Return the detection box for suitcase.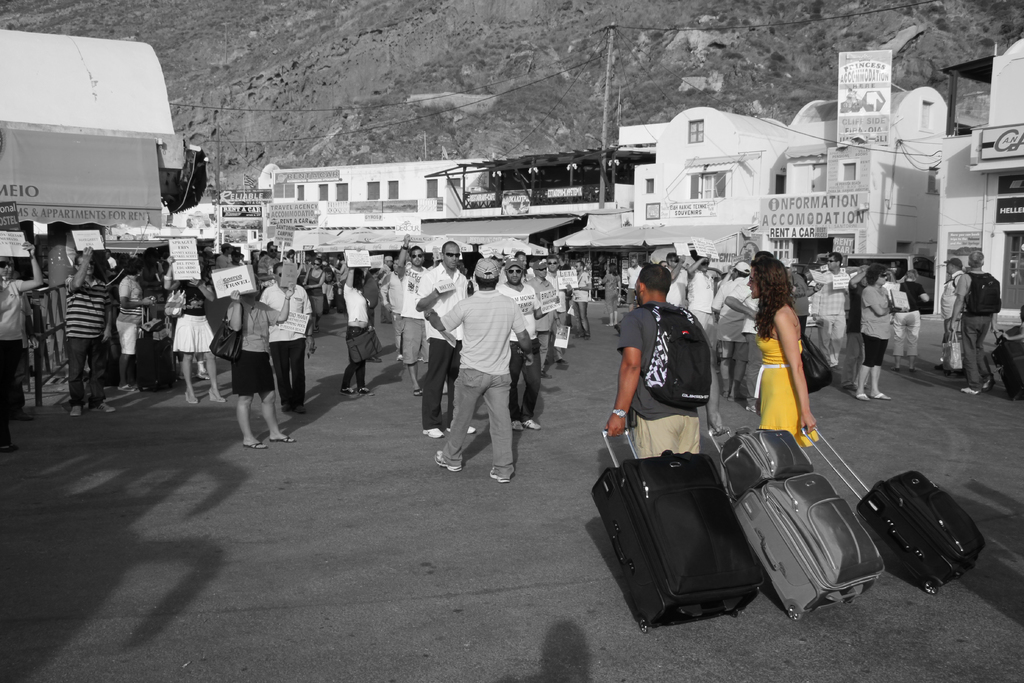
593 423 761 634.
